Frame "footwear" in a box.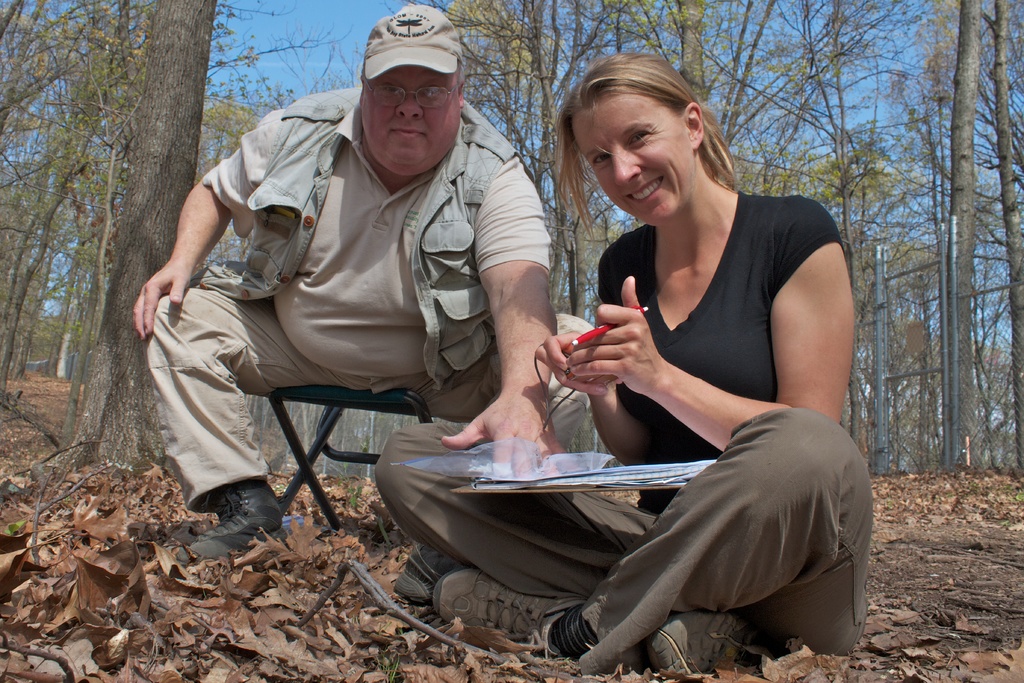
433,575,638,664.
